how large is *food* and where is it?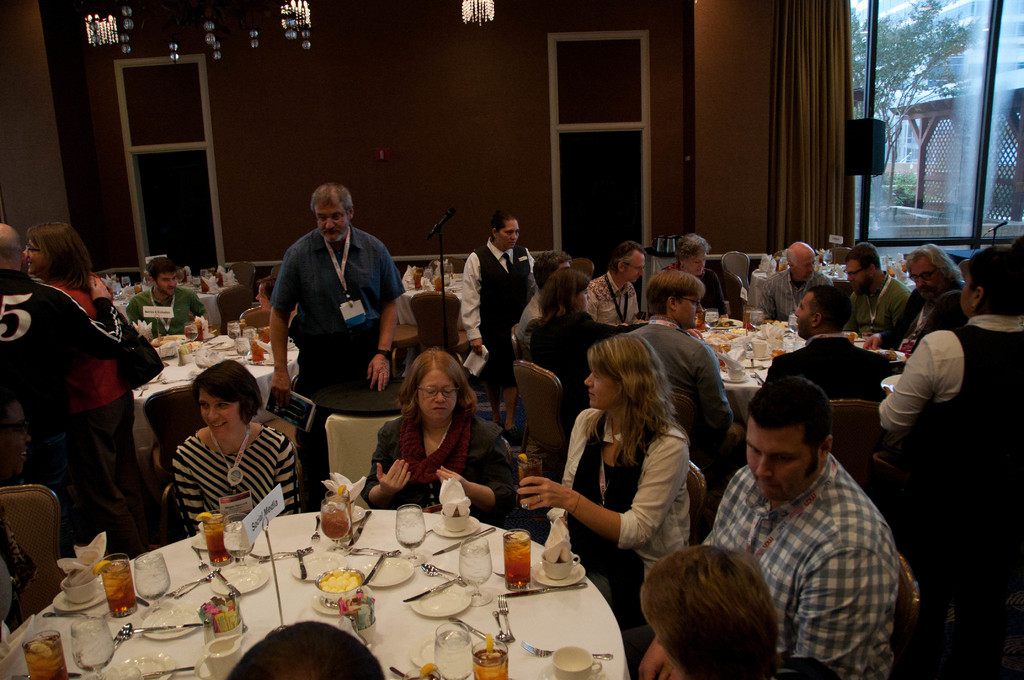
Bounding box: rect(335, 483, 348, 498).
